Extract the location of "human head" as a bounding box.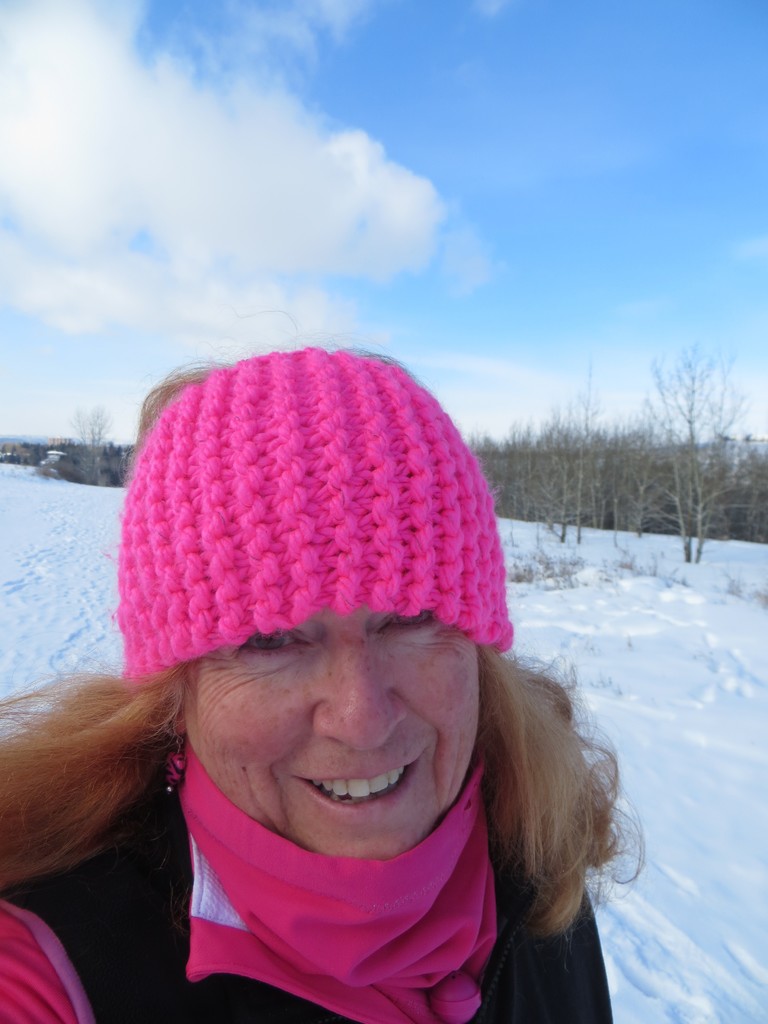
x1=116, y1=376, x2=518, y2=774.
